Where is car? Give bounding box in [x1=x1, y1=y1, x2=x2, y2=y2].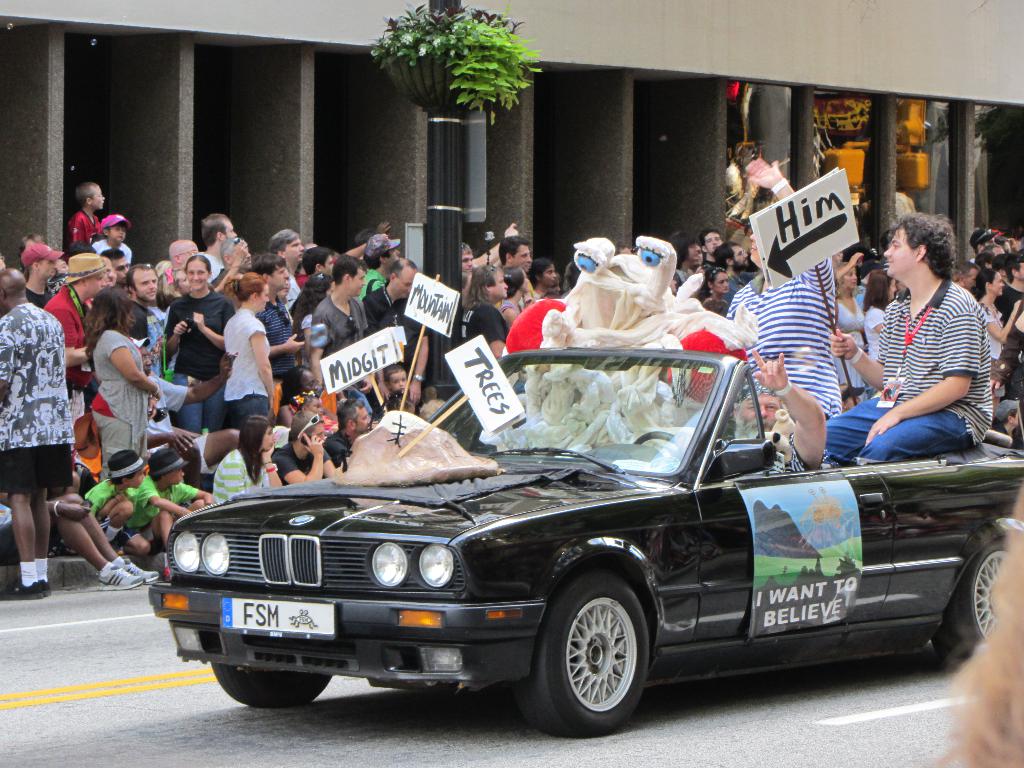
[x1=119, y1=365, x2=1014, y2=735].
